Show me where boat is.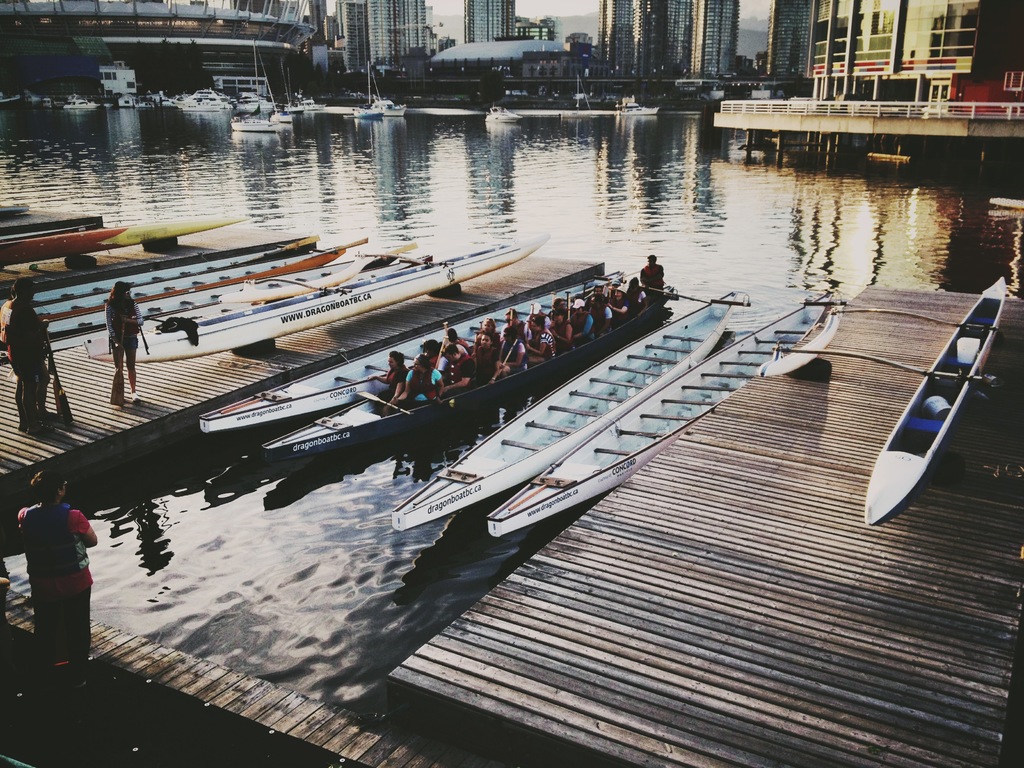
boat is at region(1, 90, 16, 102).
